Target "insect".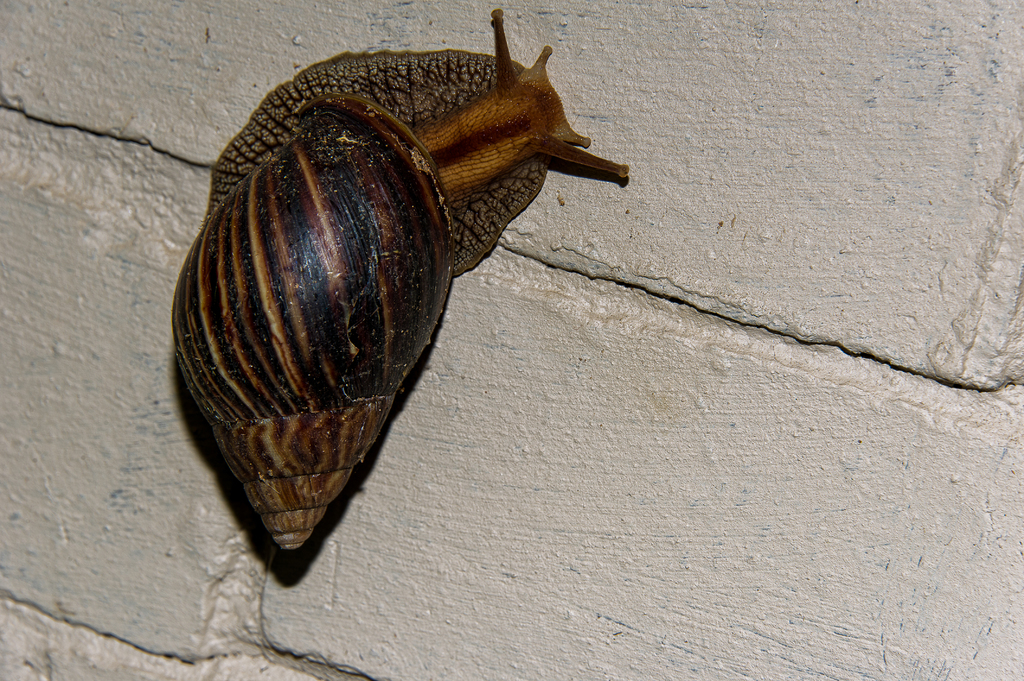
Target region: crop(168, 10, 629, 553).
